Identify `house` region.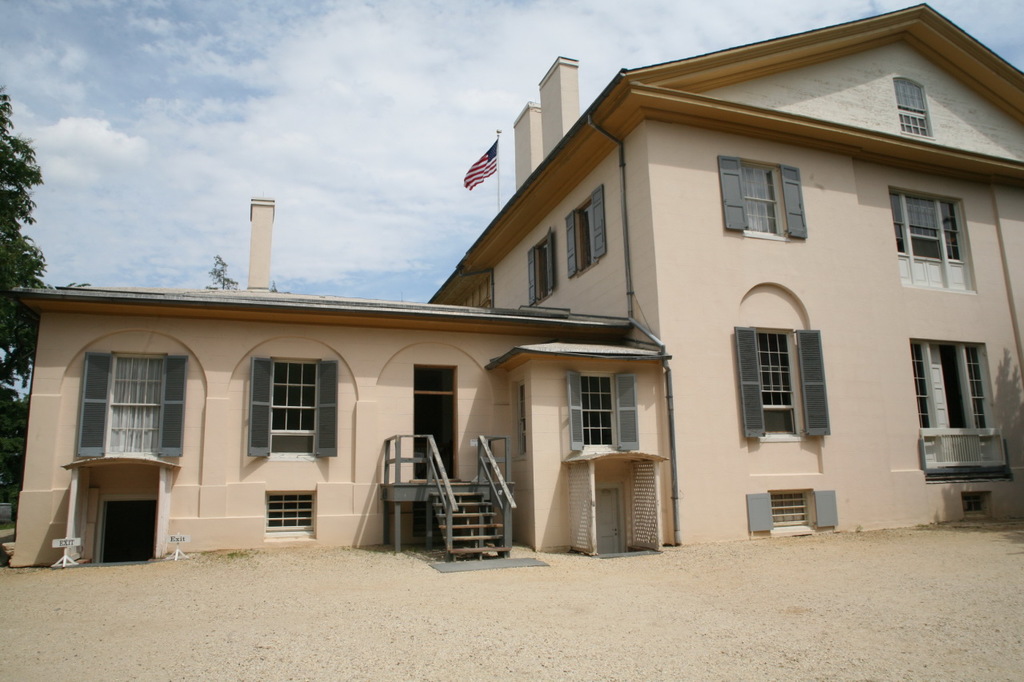
Region: BBox(7, 0, 1023, 567).
